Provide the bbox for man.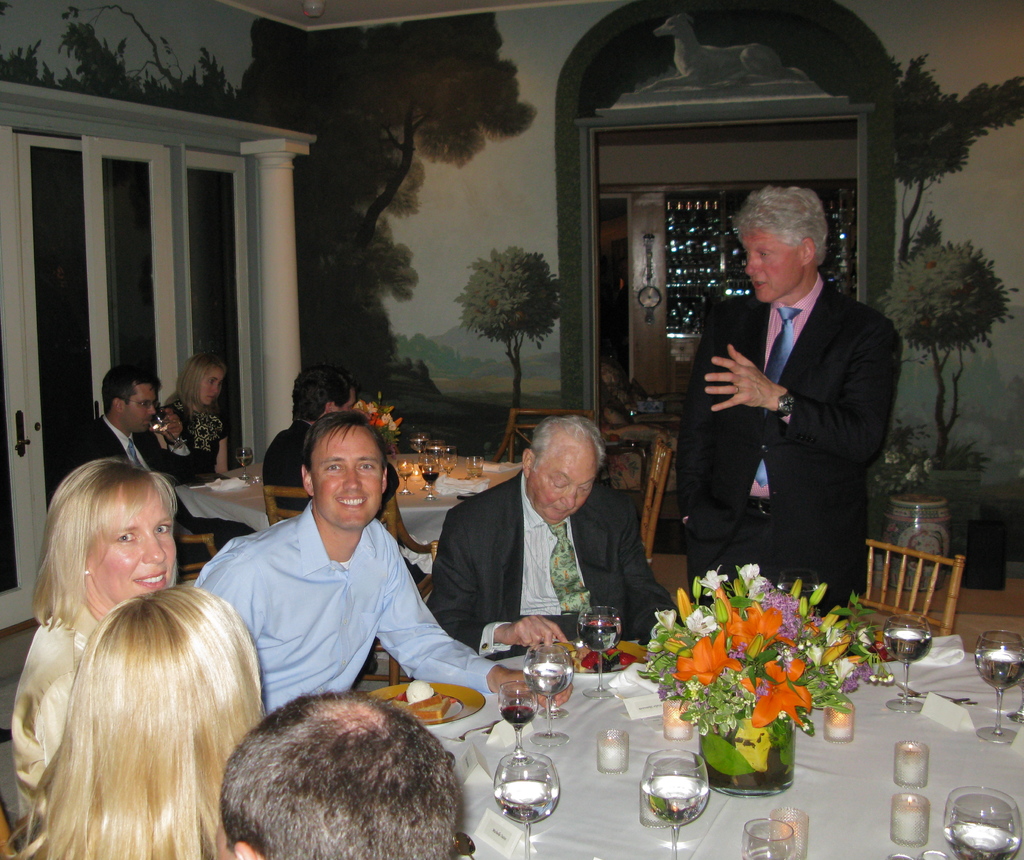
box(187, 409, 575, 725).
